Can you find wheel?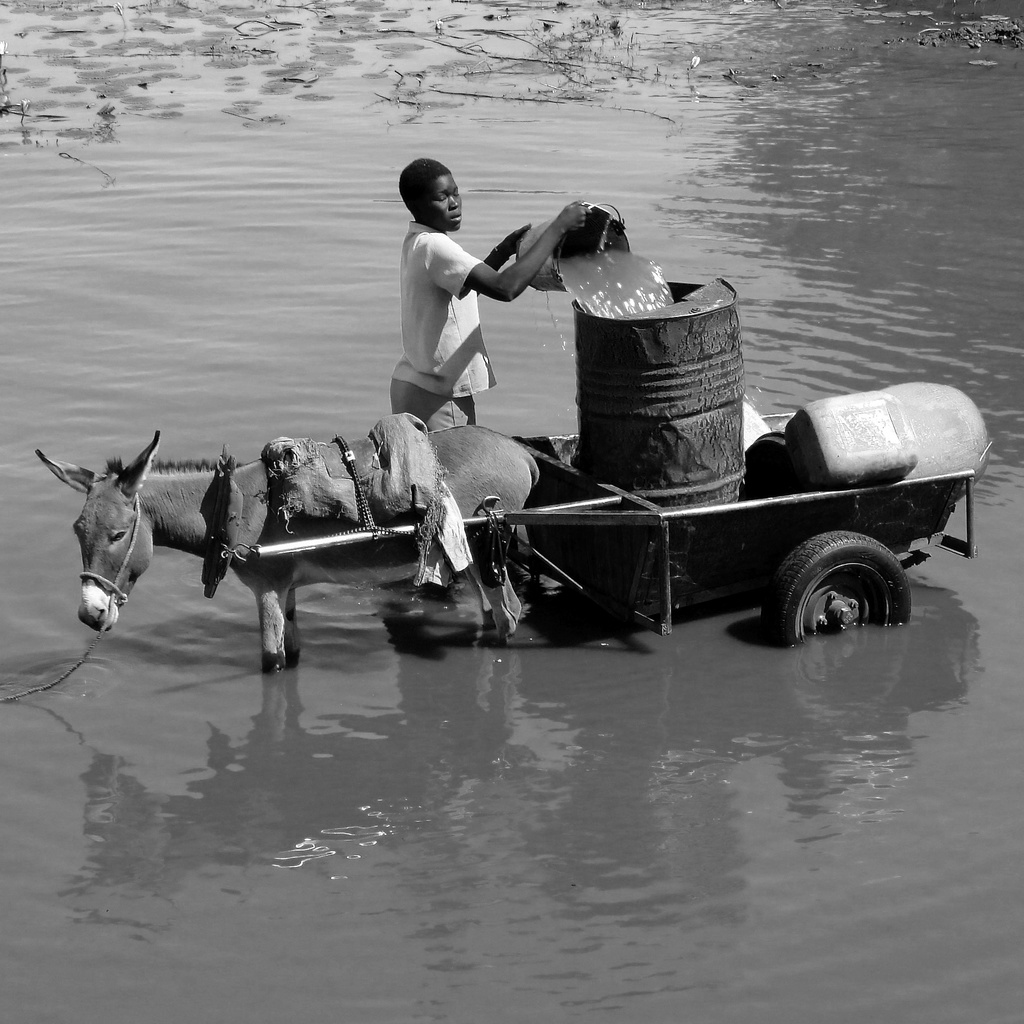
Yes, bounding box: (766, 524, 906, 646).
